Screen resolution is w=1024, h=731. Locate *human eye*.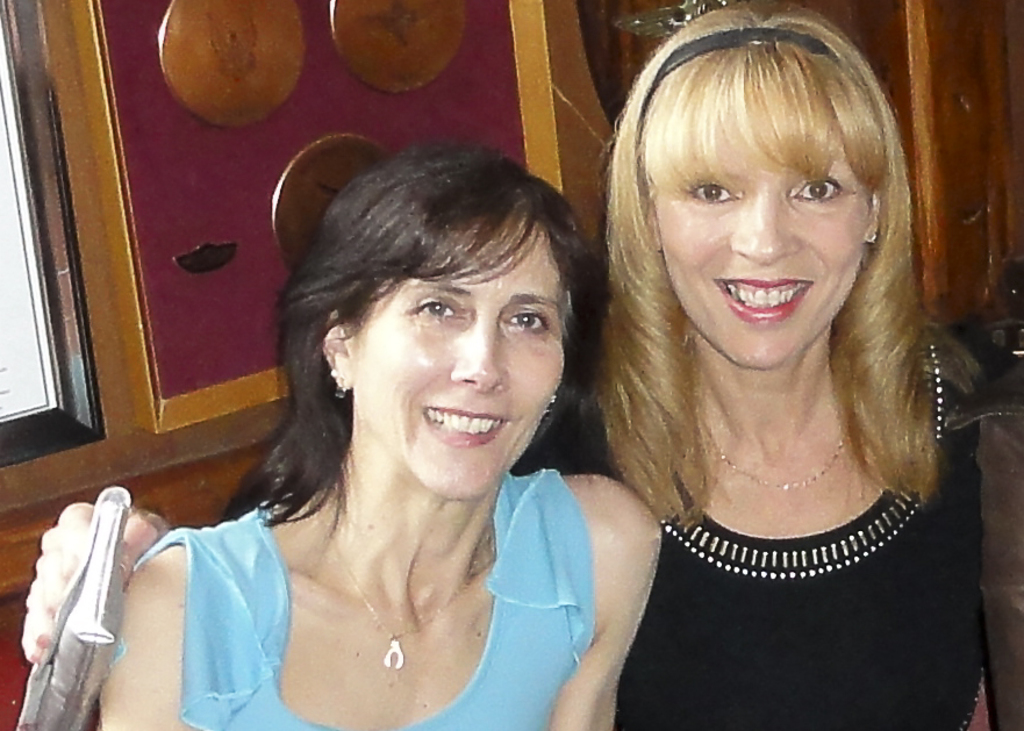
select_region(407, 295, 472, 321).
